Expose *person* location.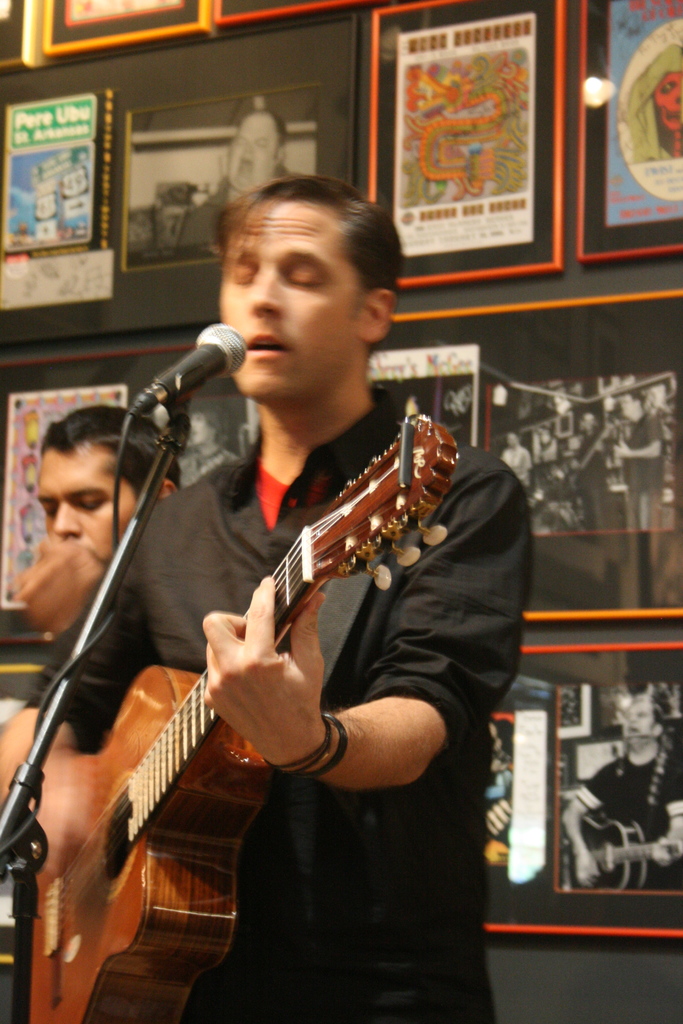
Exposed at x1=561, y1=696, x2=682, y2=895.
